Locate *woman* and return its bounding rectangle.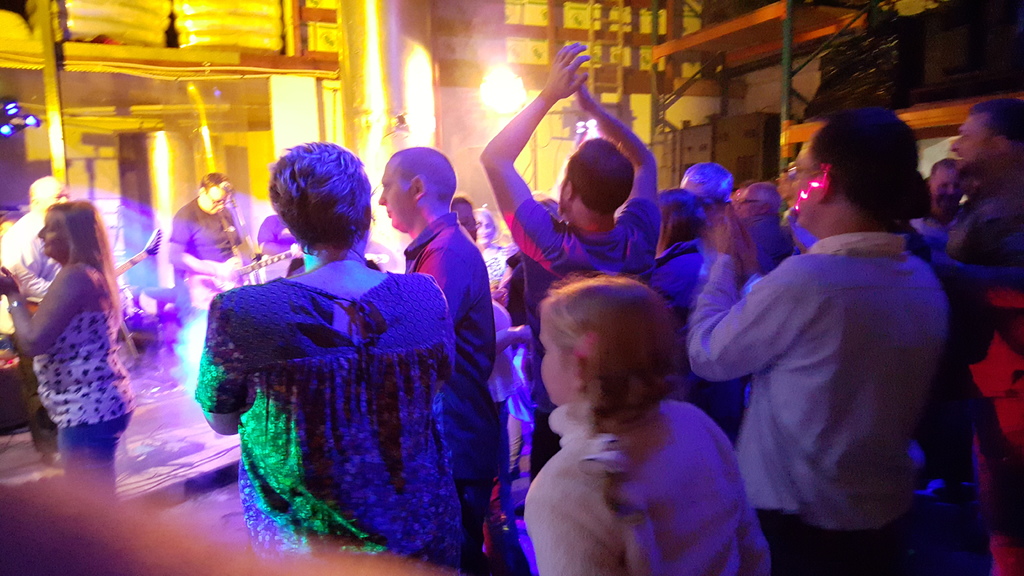
BBox(650, 191, 749, 445).
